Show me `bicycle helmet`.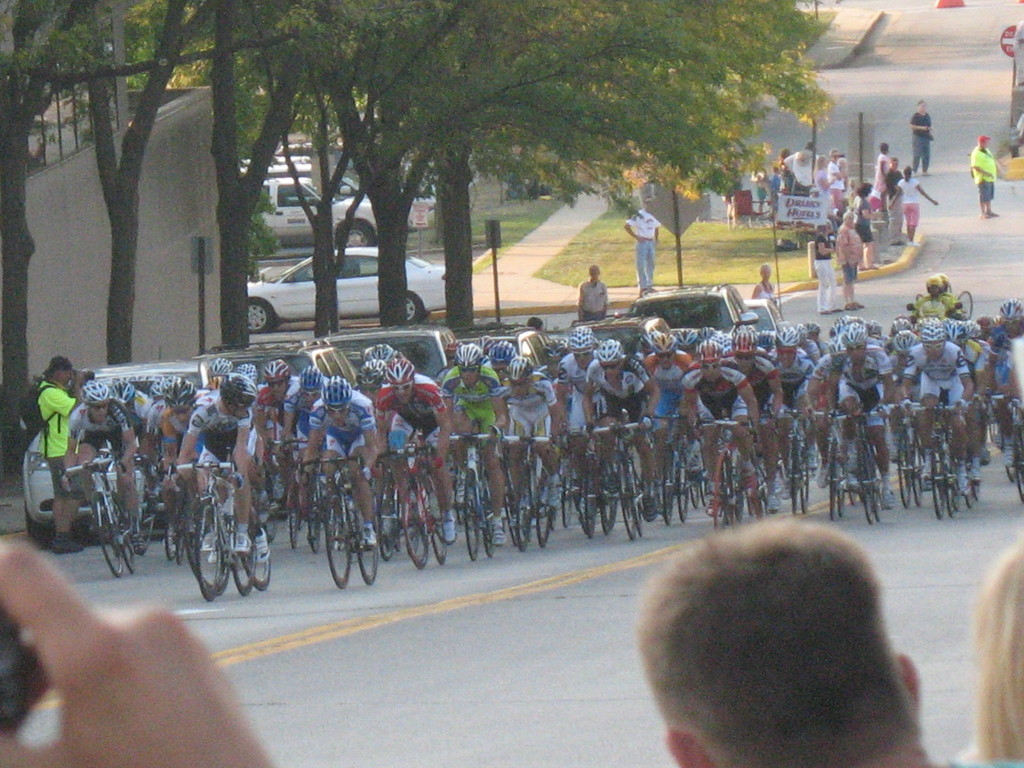
`bicycle helmet` is here: BBox(842, 323, 871, 339).
